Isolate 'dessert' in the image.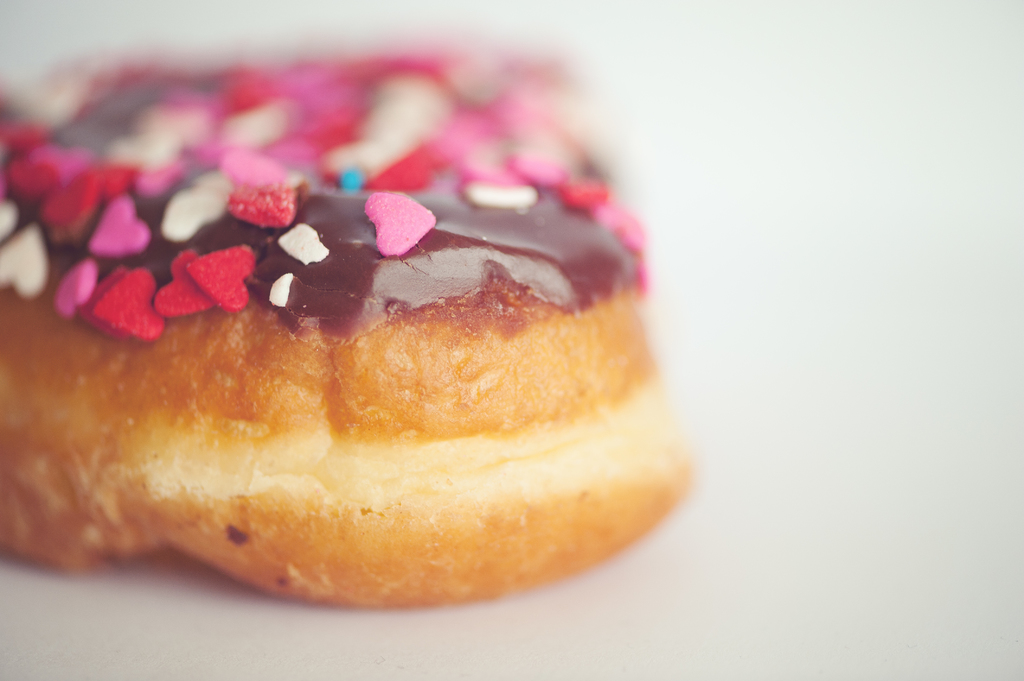
Isolated region: {"left": 12, "top": 118, "right": 687, "bottom": 612}.
